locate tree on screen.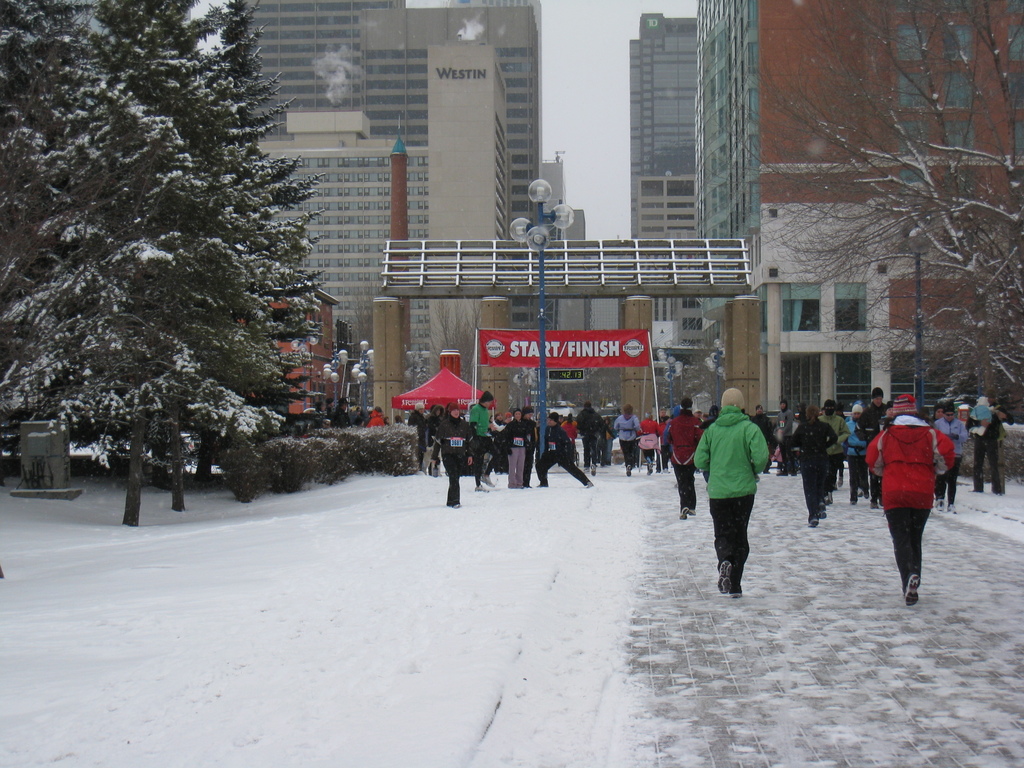
On screen at bbox=(751, 0, 1023, 420).
